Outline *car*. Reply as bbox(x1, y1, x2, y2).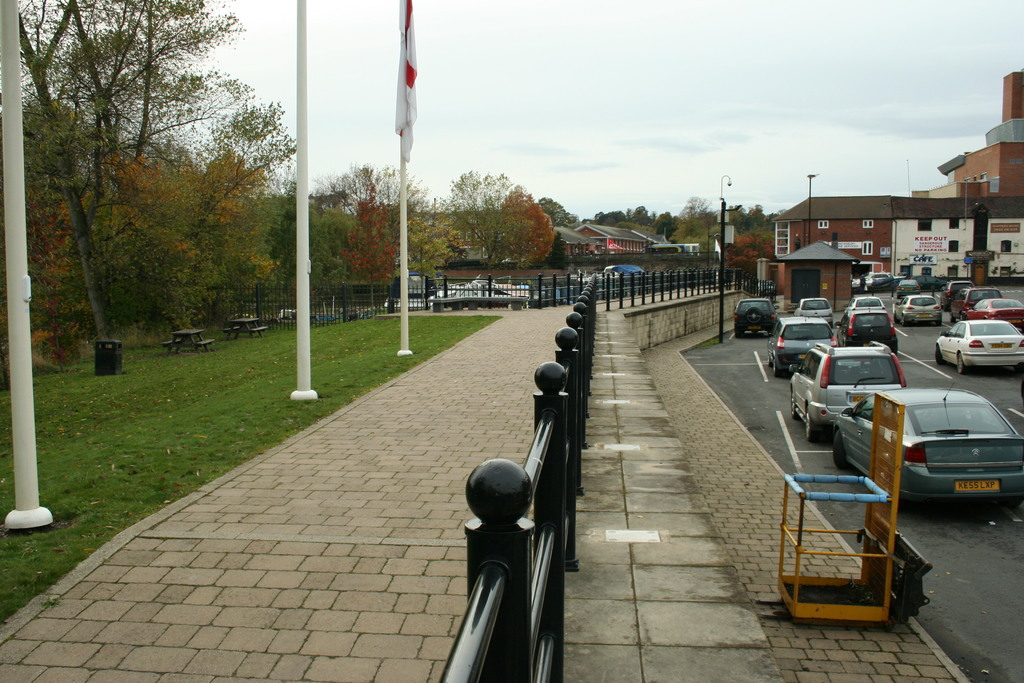
bbox(736, 290, 778, 340).
